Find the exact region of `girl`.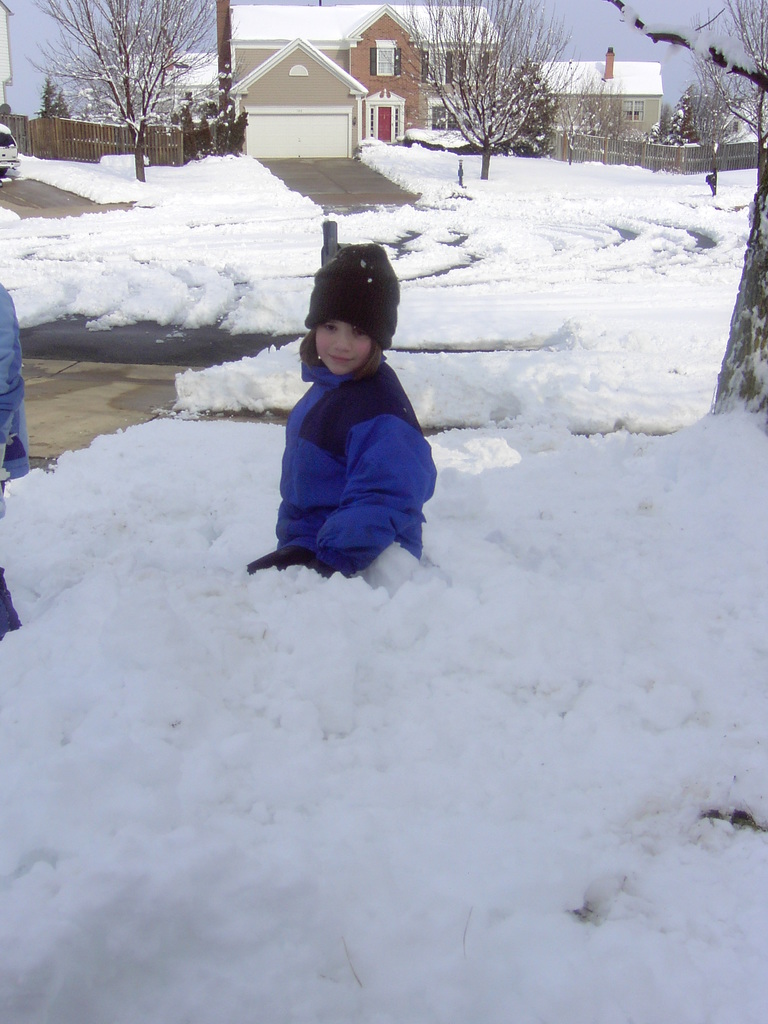
Exact region: [235, 216, 503, 583].
